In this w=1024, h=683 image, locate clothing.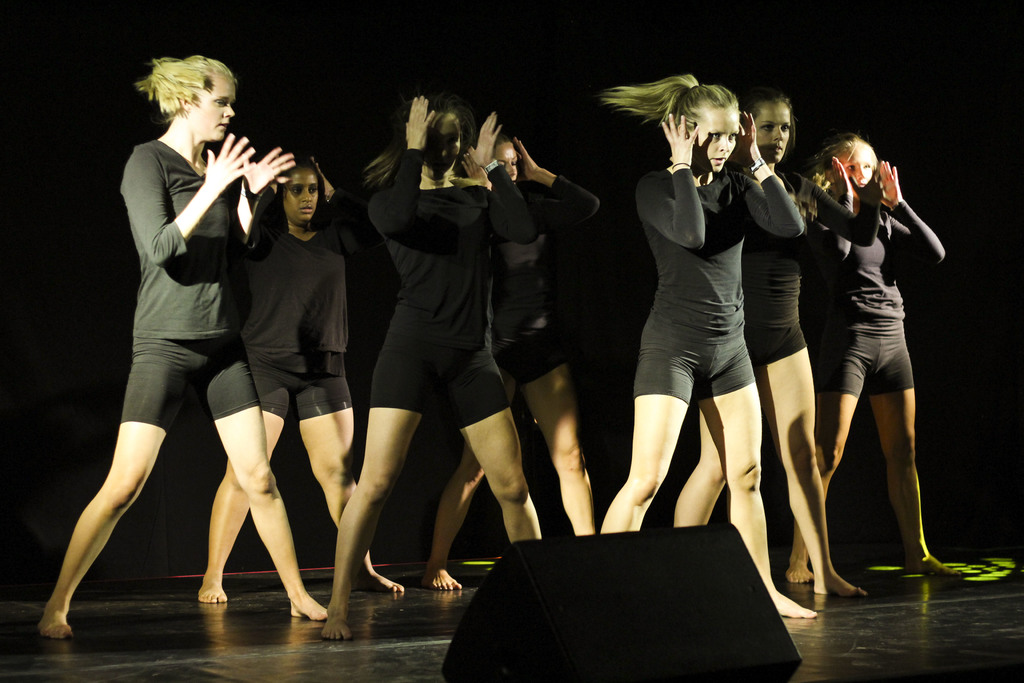
Bounding box: rect(120, 137, 262, 436).
